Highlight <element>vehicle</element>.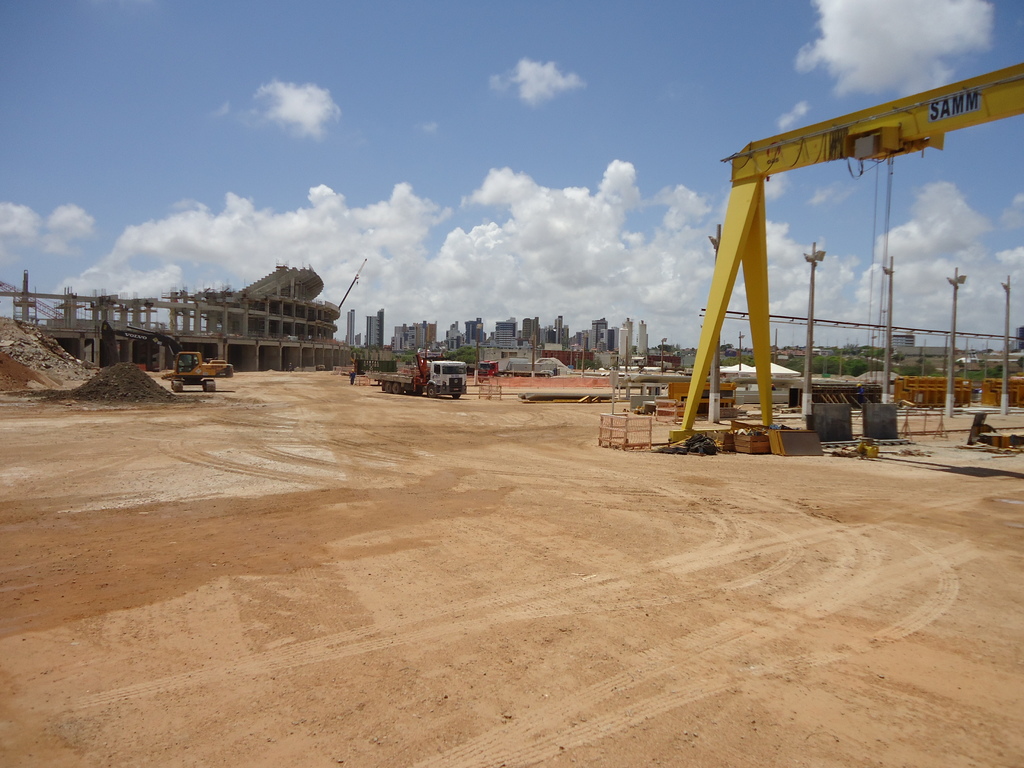
Highlighted region: x1=476 y1=355 x2=565 y2=379.
